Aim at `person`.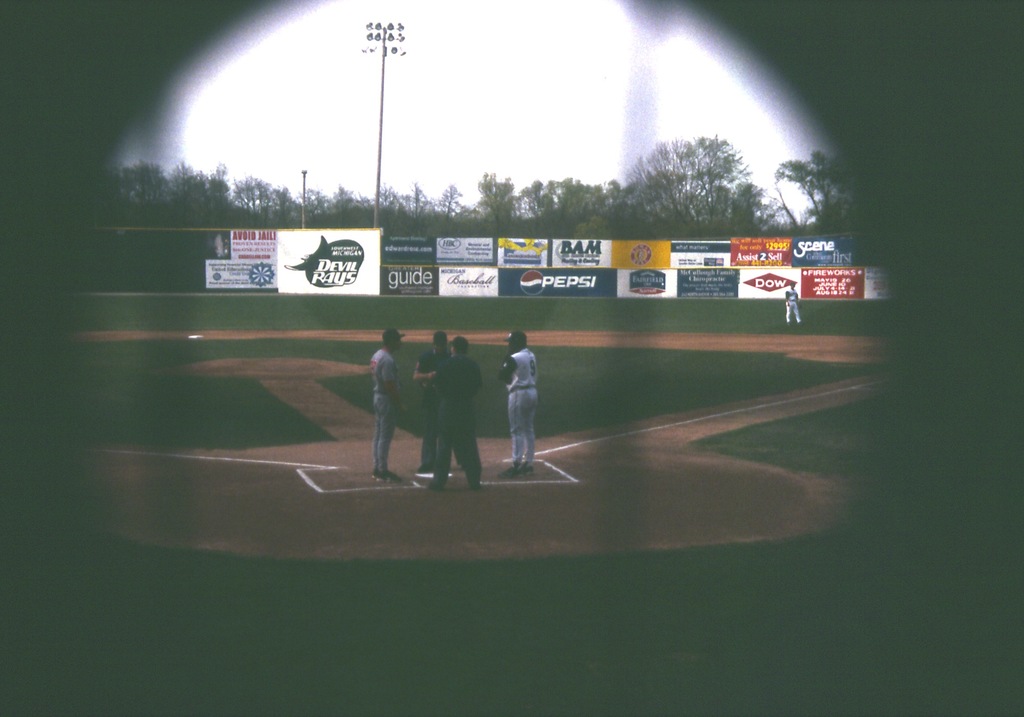
Aimed at 371, 325, 403, 481.
